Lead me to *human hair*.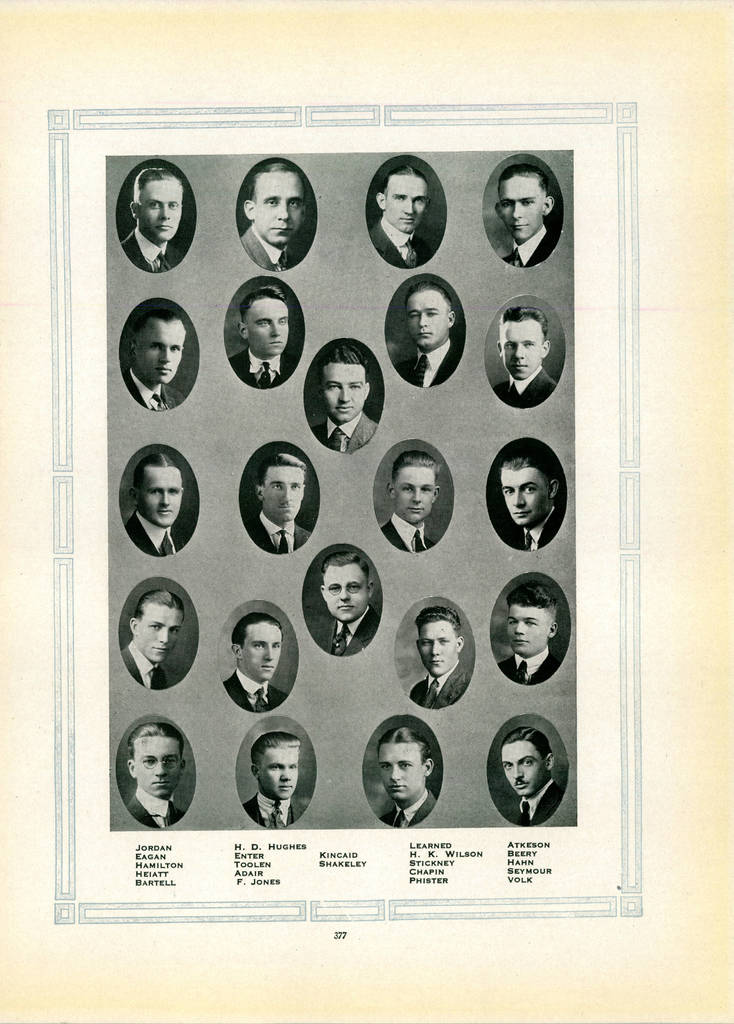
Lead to [131,589,186,622].
